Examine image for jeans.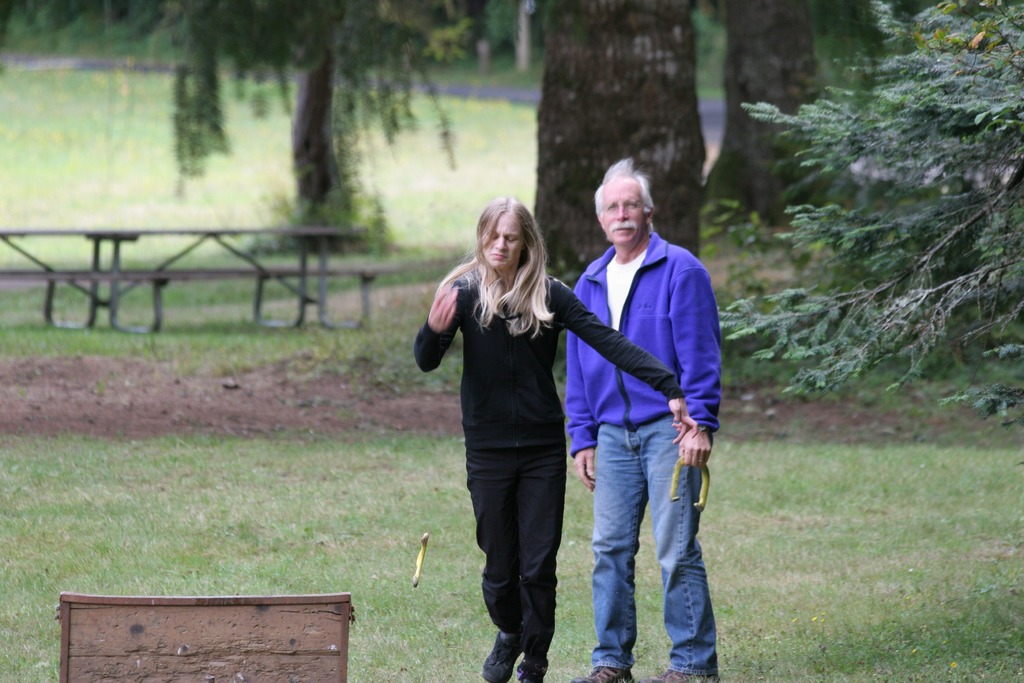
Examination result: 588:405:724:671.
